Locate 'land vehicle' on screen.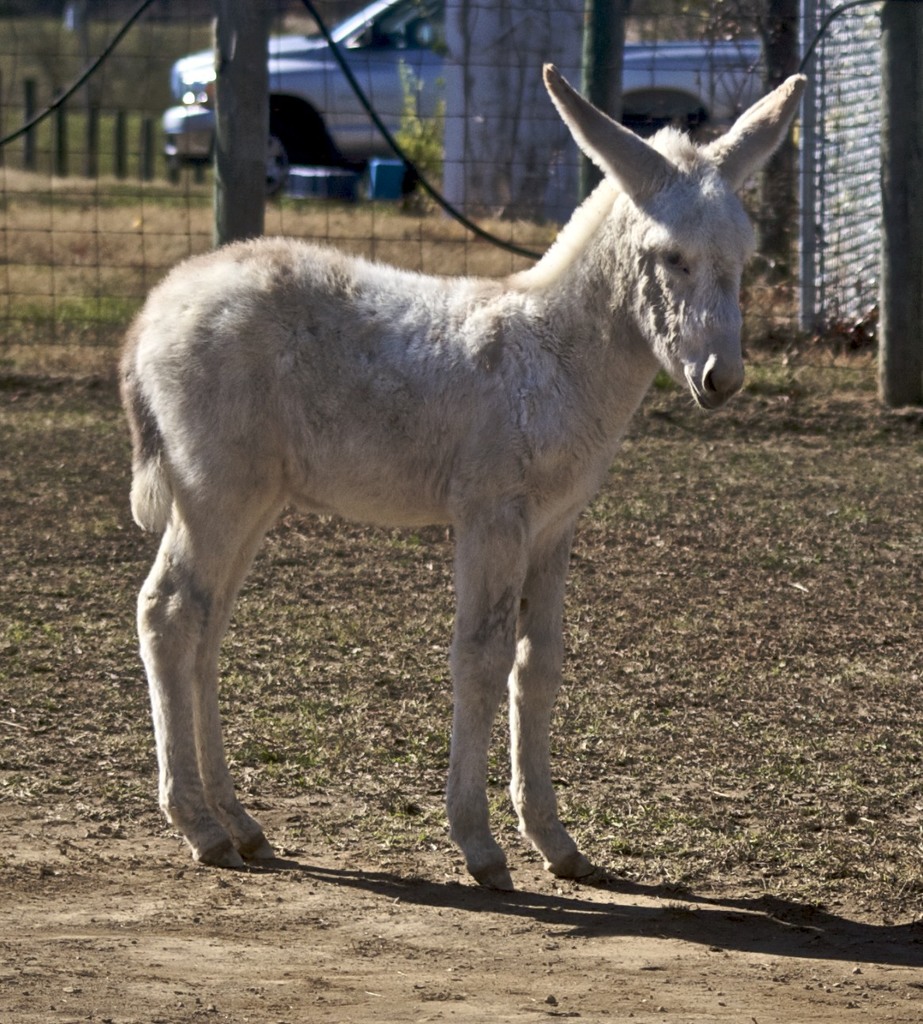
On screen at [167,0,772,197].
